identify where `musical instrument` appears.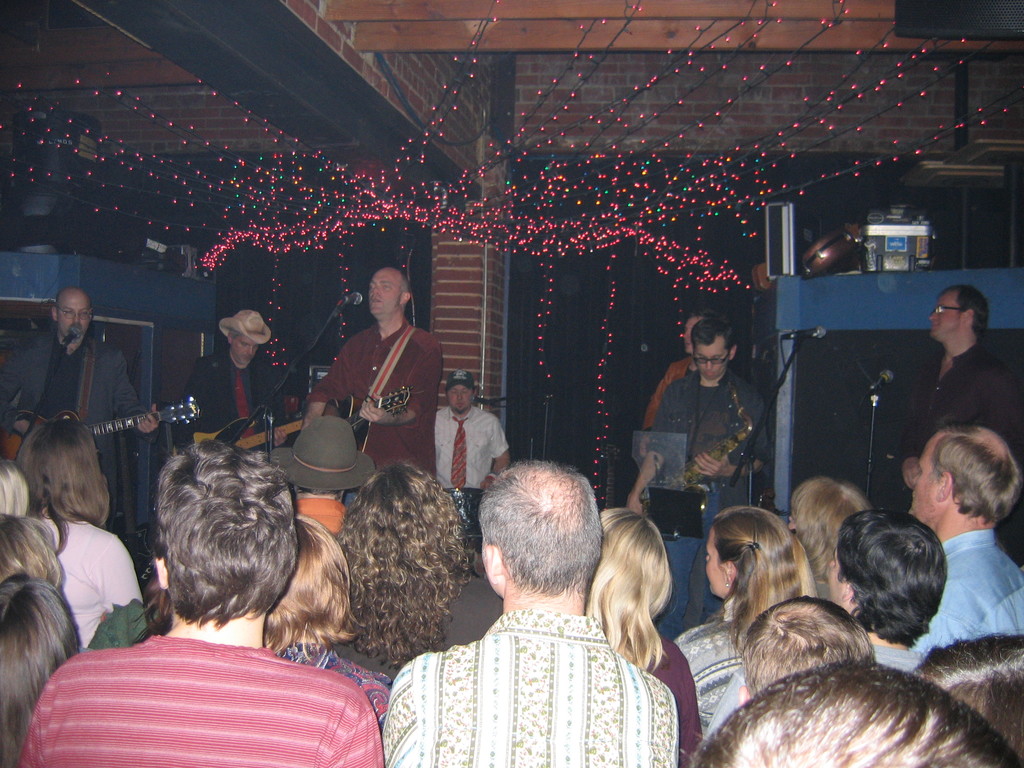
Appears at left=313, top=379, right=419, bottom=460.
